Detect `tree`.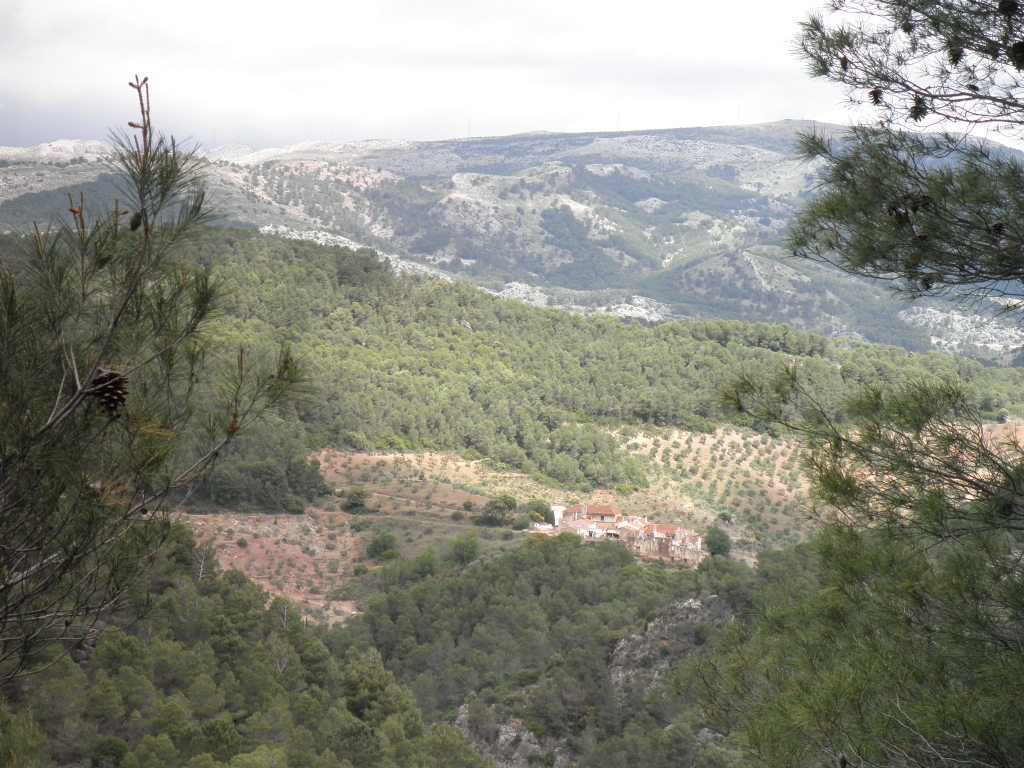
Detected at (782,0,1023,336).
